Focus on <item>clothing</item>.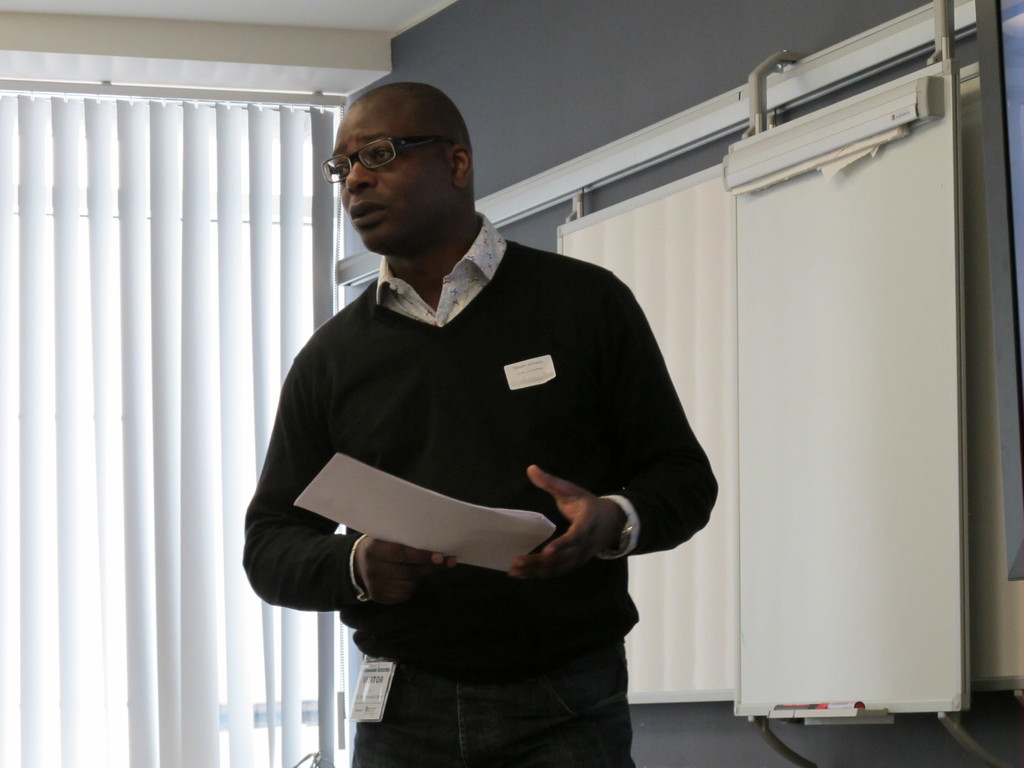
Focused at bbox=[257, 223, 703, 639].
